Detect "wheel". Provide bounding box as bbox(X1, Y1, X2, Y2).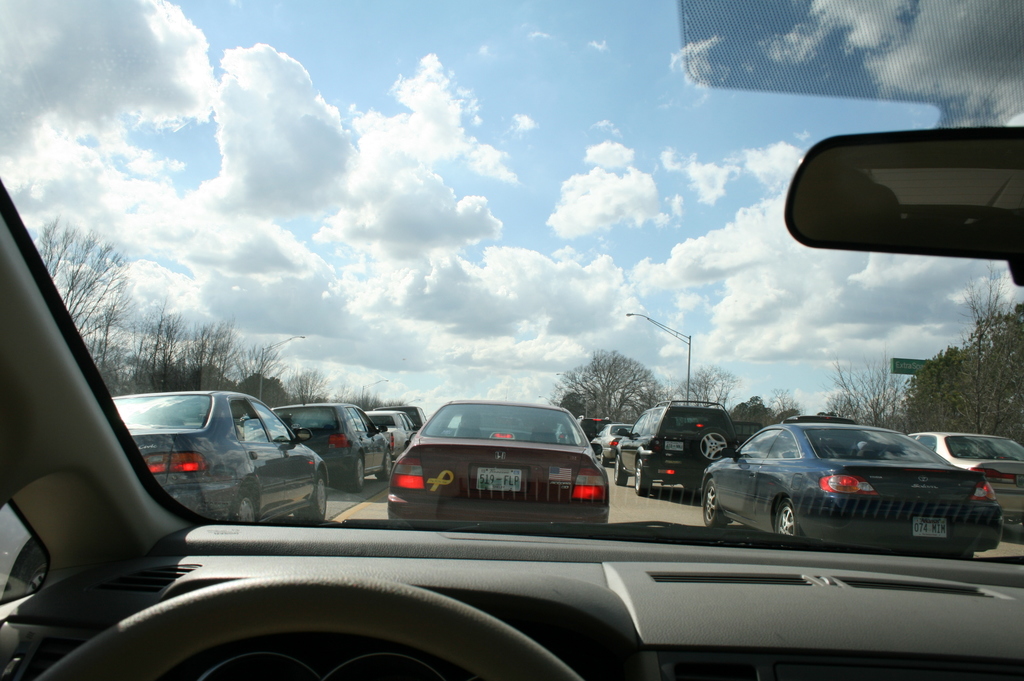
bbox(703, 477, 727, 524).
